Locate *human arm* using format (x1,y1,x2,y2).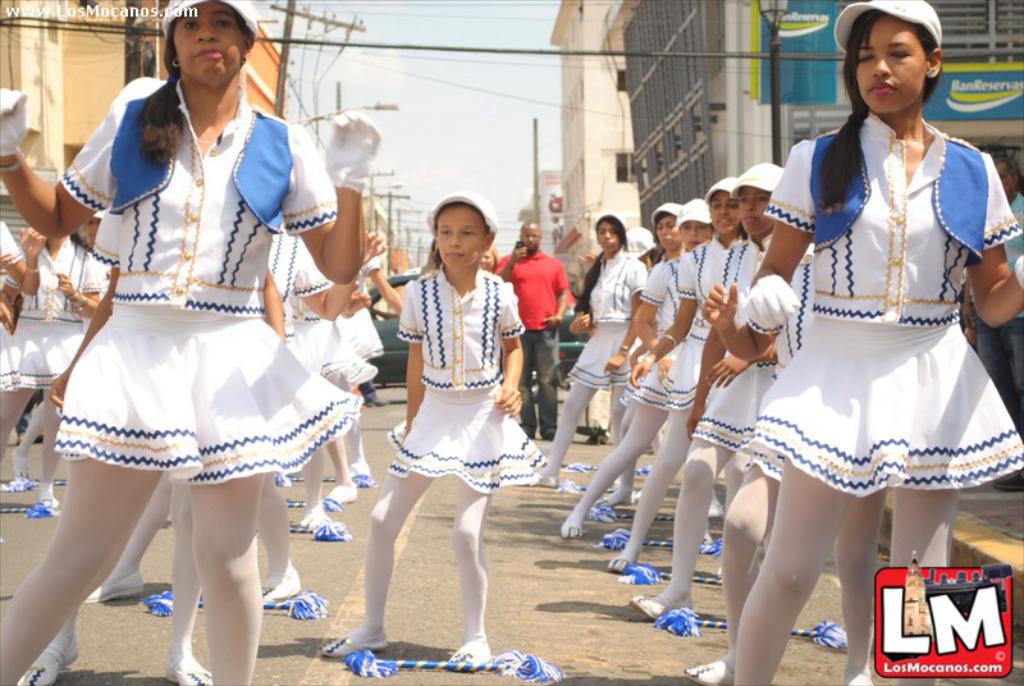
(632,271,673,380).
